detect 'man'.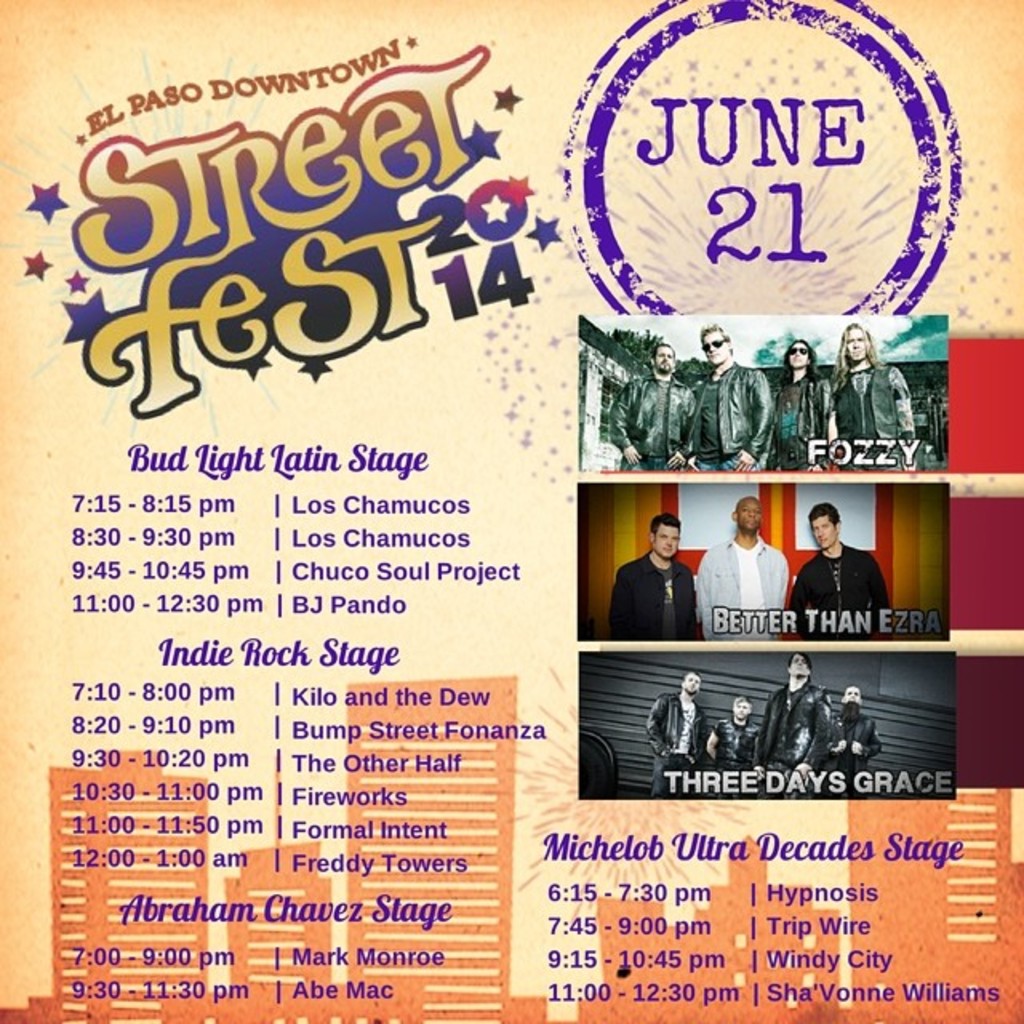
Detected at region(688, 491, 790, 635).
